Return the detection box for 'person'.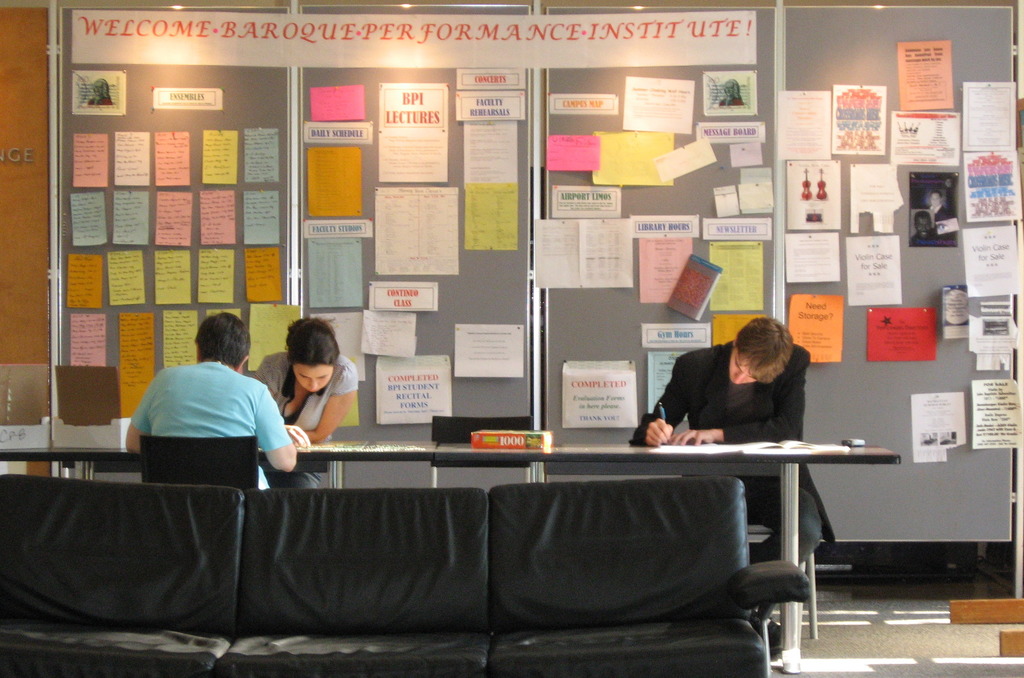
rect(911, 210, 940, 246).
